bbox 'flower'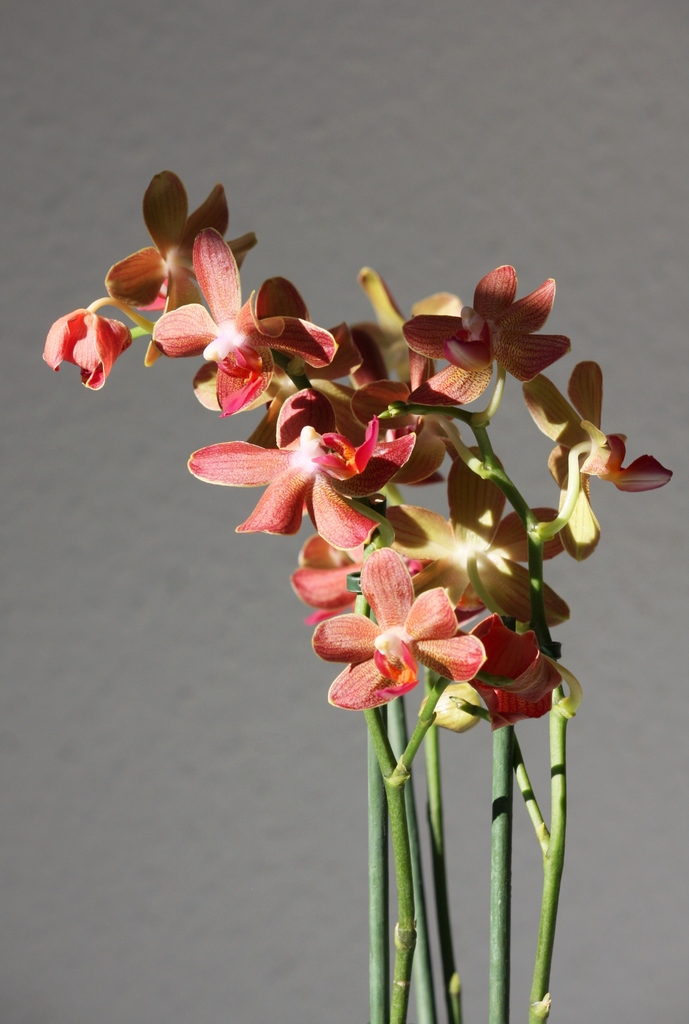
left=308, top=556, right=509, bottom=714
